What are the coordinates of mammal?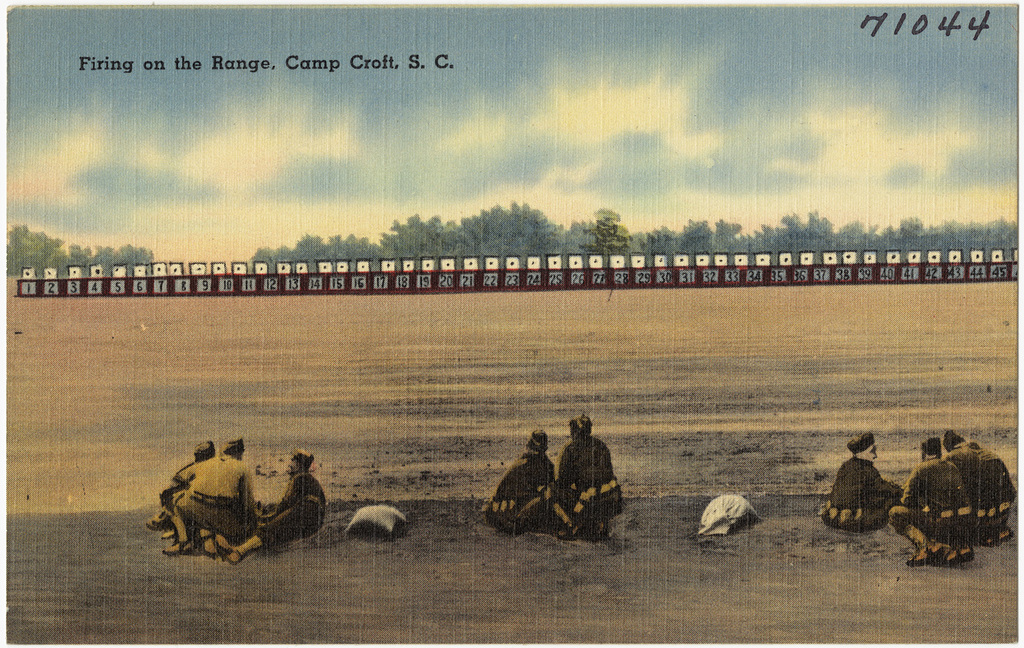
bbox=[488, 430, 554, 537].
